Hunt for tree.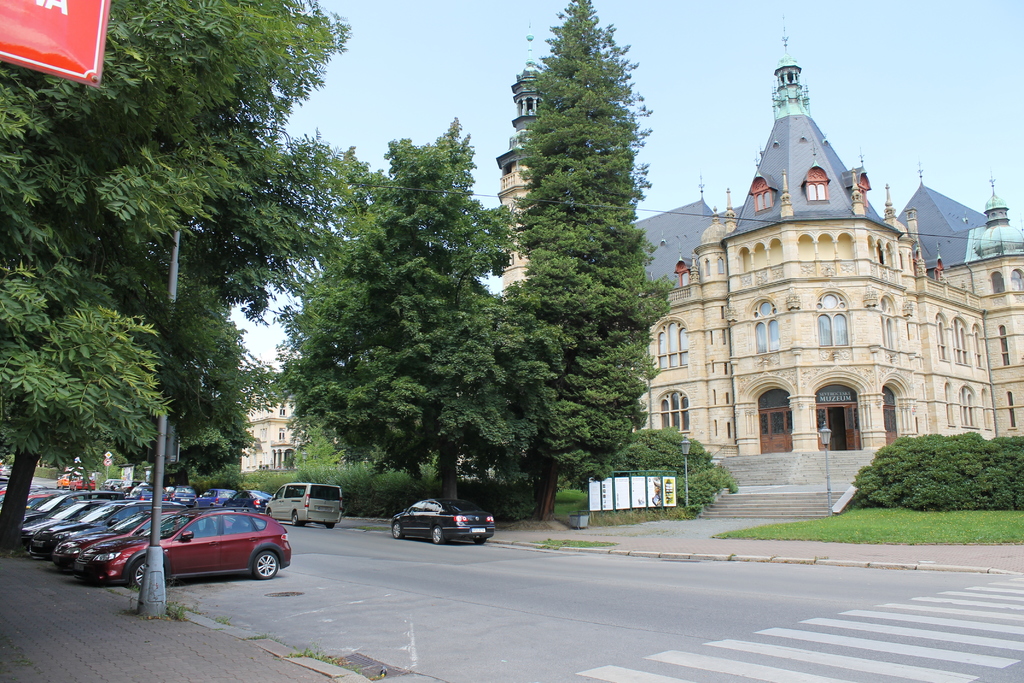
Hunted down at [239, 118, 414, 520].
